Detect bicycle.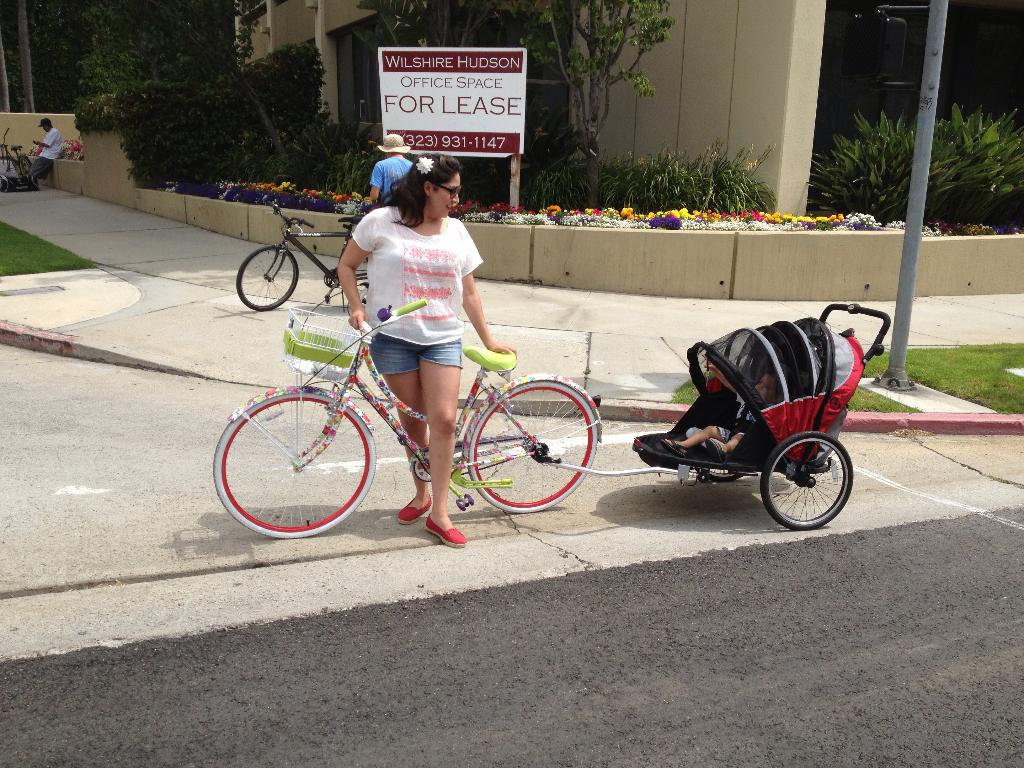
Detected at region(0, 126, 37, 193).
